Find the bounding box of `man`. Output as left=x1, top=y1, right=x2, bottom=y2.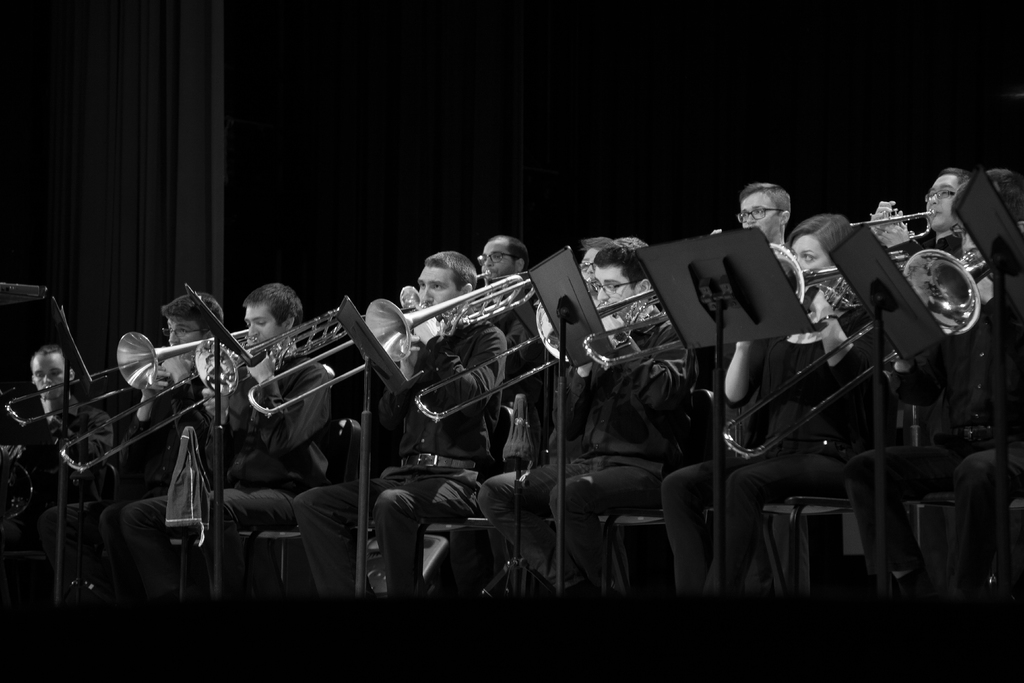
left=737, top=175, right=790, bottom=252.
